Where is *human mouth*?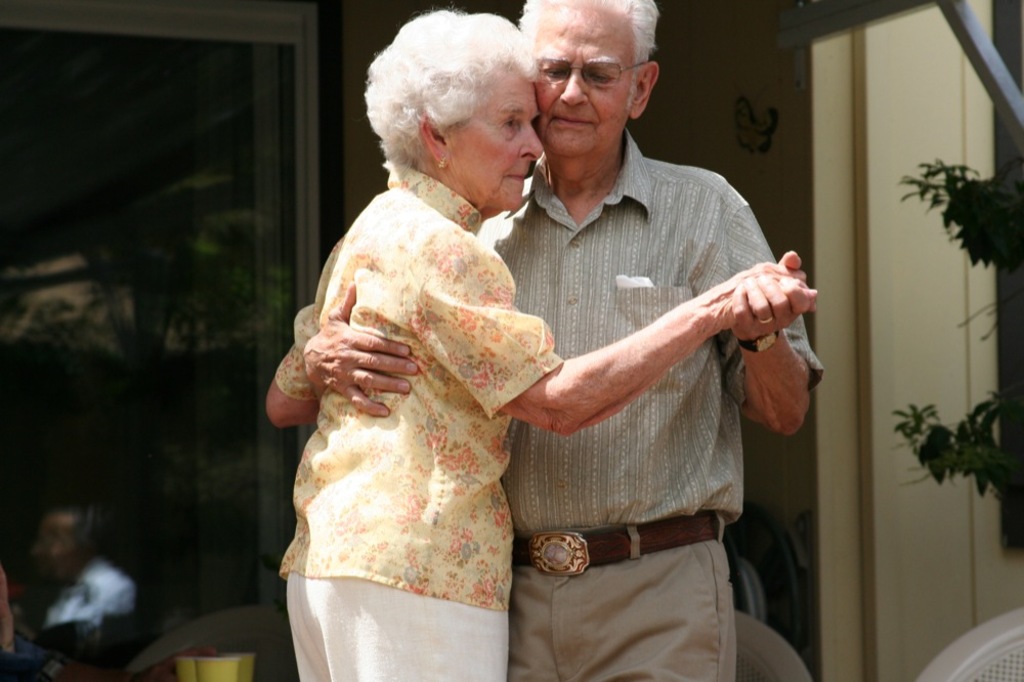
BBox(549, 110, 595, 131).
